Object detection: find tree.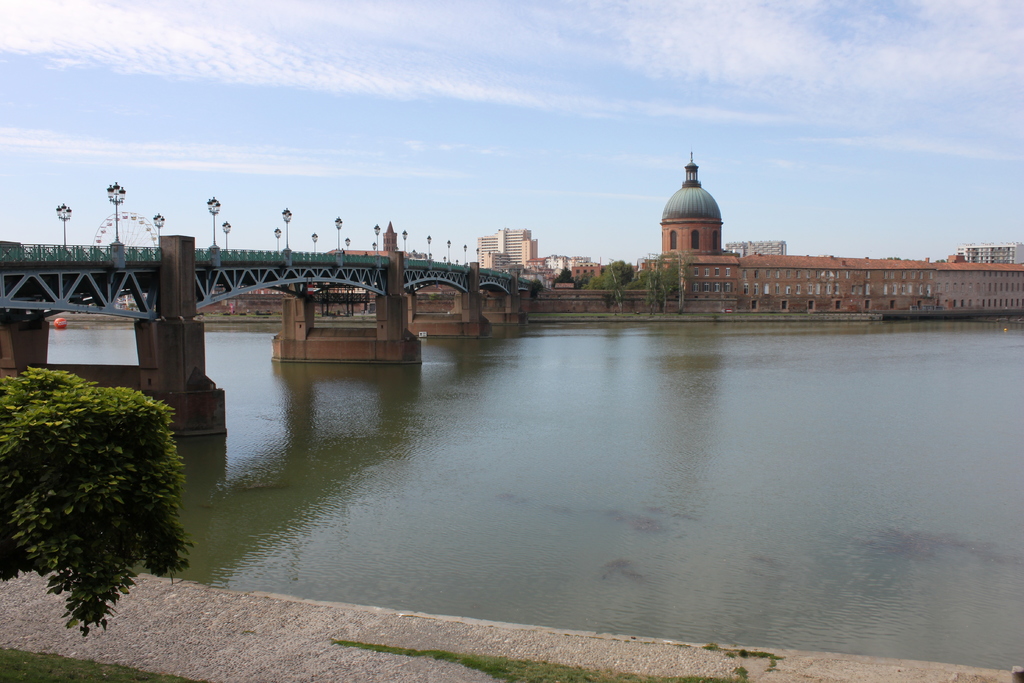
880:254:902:262.
